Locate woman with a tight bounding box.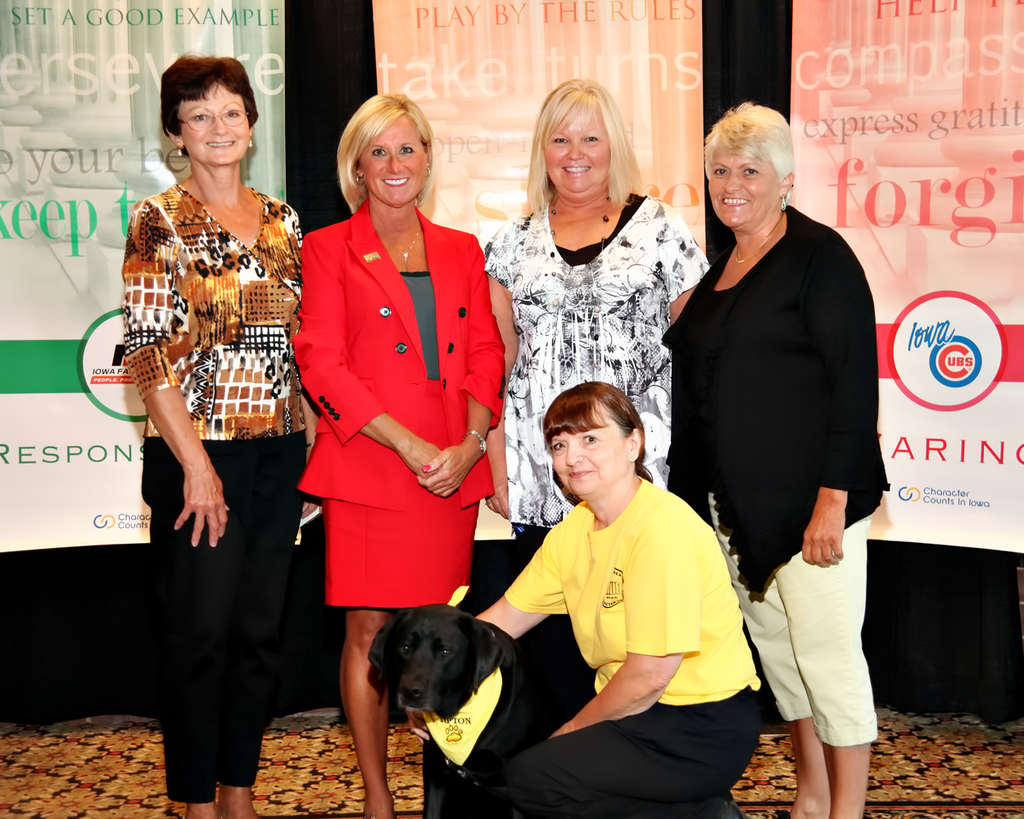
box=[109, 65, 320, 787].
